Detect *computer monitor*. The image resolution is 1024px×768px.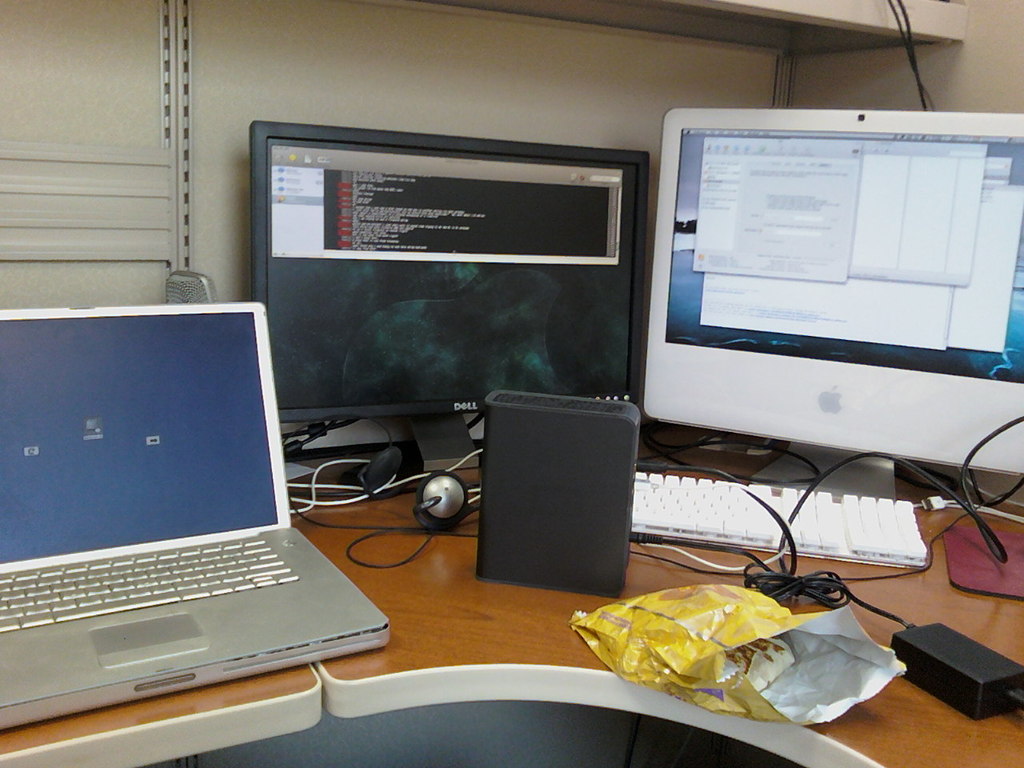
crop(630, 106, 1023, 528).
